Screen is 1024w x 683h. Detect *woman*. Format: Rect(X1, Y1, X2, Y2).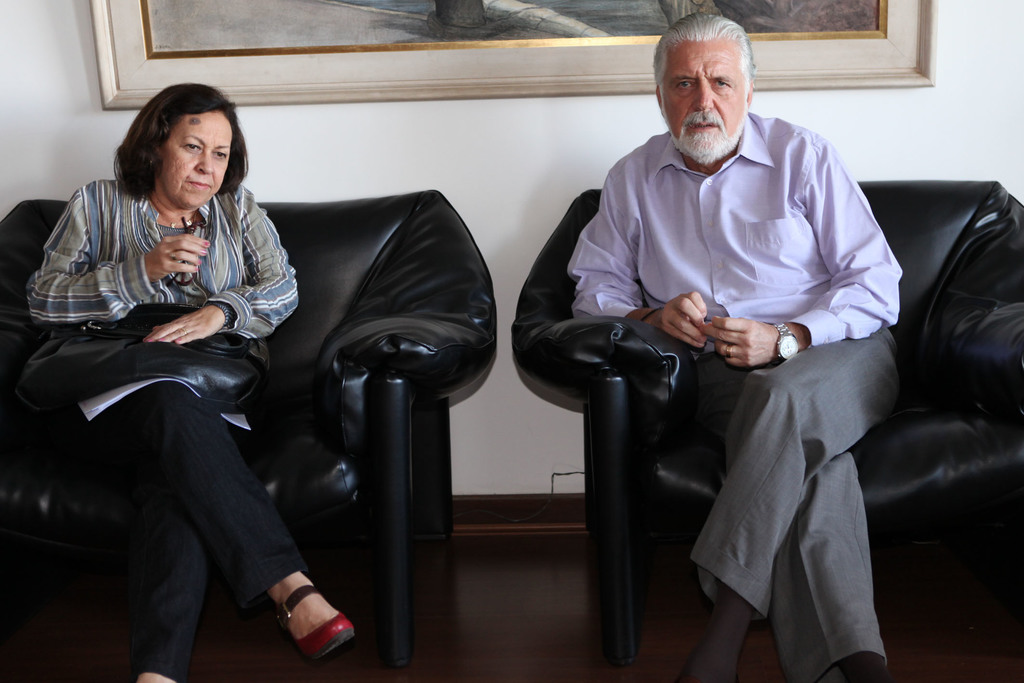
Rect(30, 72, 308, 669).
